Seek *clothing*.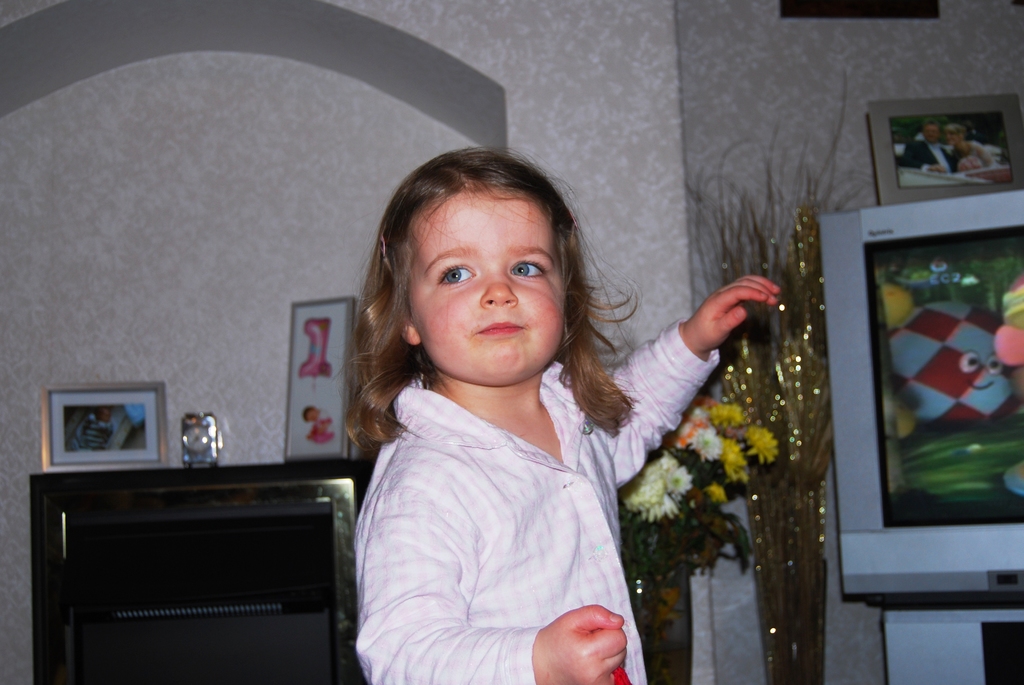
bbox=[355, 350, 721, 684].
